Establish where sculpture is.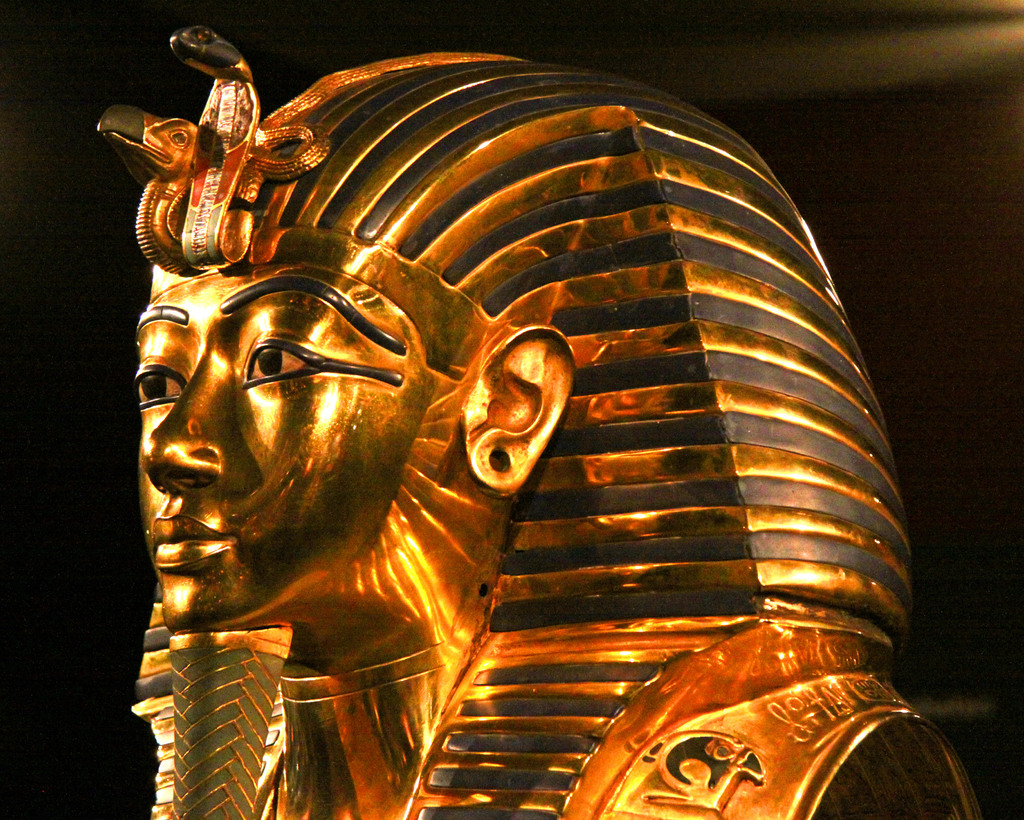
Established at 56,28,928,819.
